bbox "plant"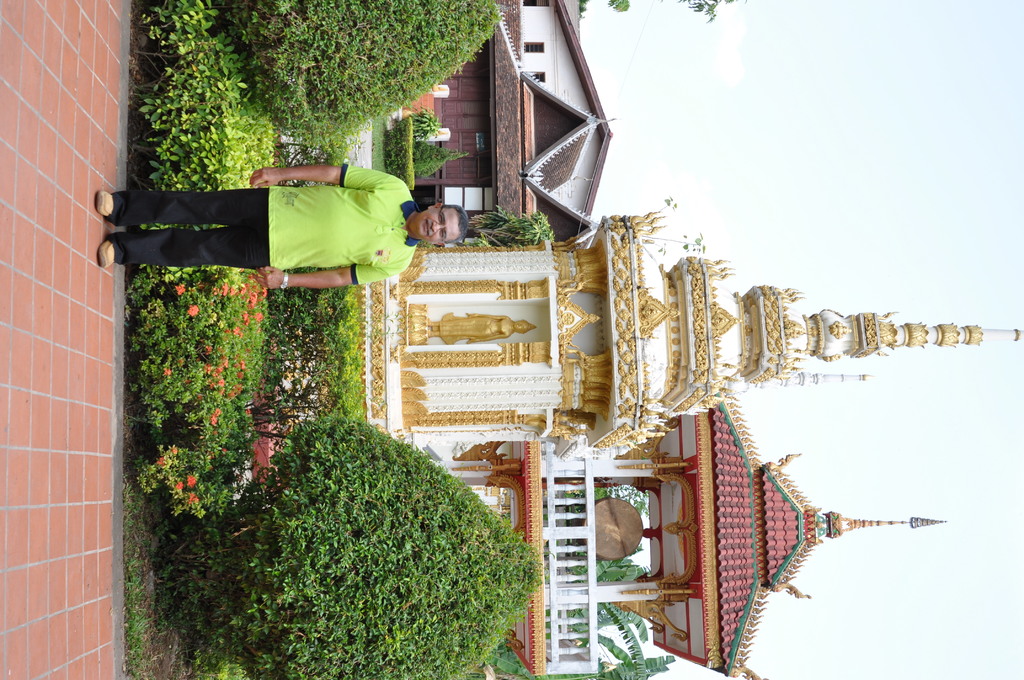
x1=566, y1=594, x2=677, y2=679
